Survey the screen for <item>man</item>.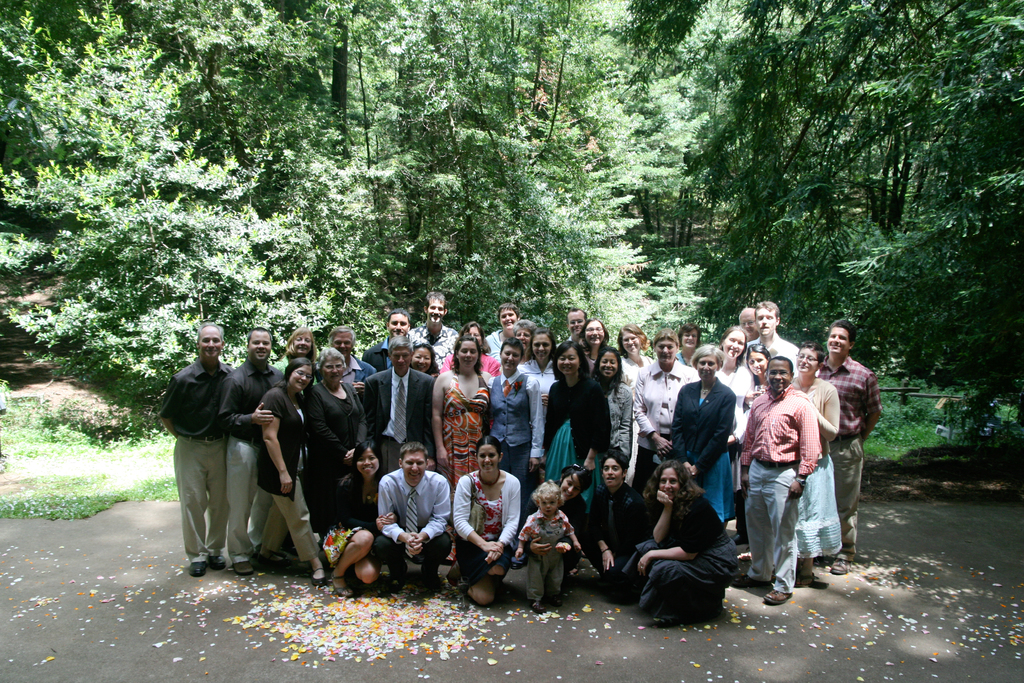
Survey found: left=749, top=304, right=817, bottom=372.
